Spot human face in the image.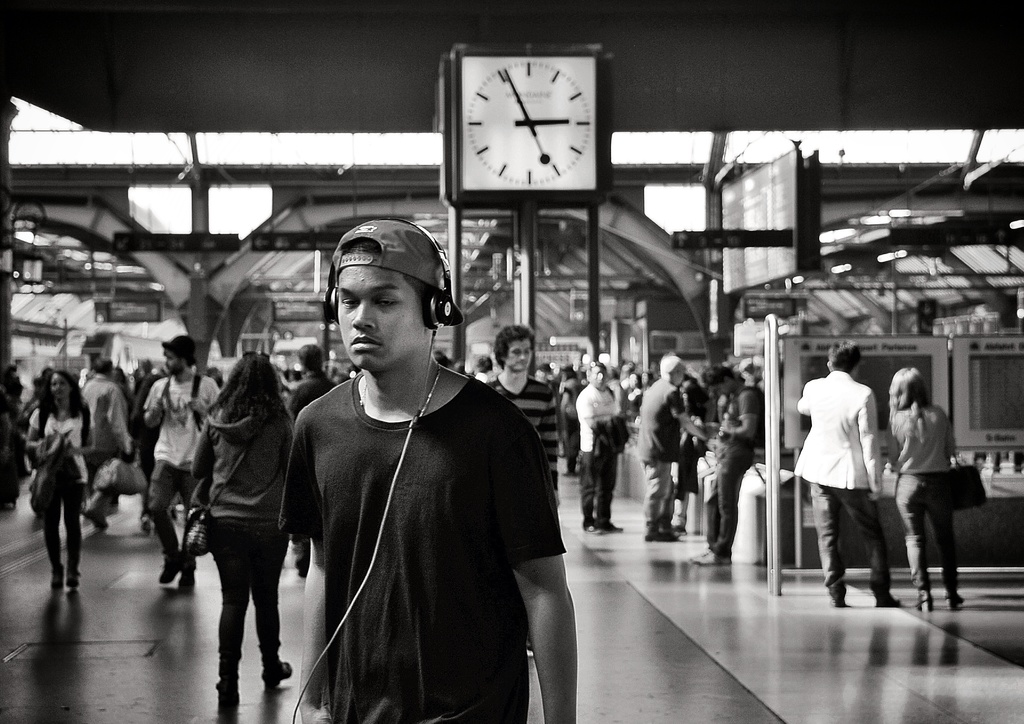
human face found at {"left": 163, "top": 346, "right": 185, "bottom": 378}.
